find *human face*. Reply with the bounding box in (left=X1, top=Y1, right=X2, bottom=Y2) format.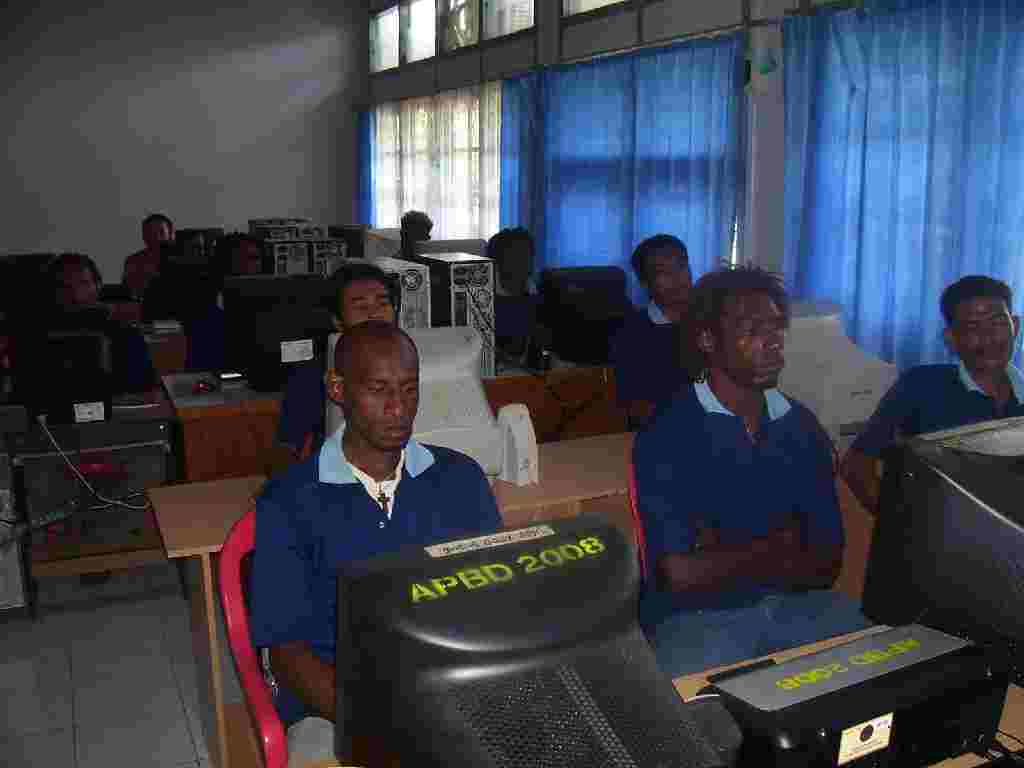
(left=223, top=246, right=261, bottom=274).
